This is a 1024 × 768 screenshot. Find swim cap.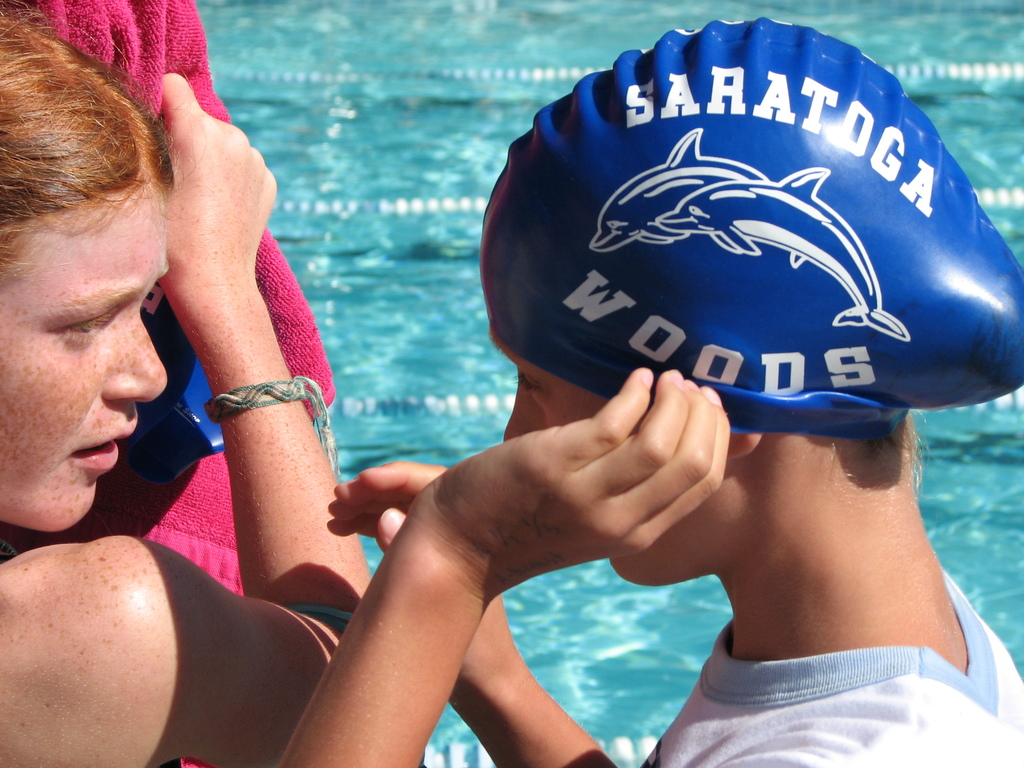
Bounding box: pyautogui.locateOnScreen(476, 15, 1023, 439).
